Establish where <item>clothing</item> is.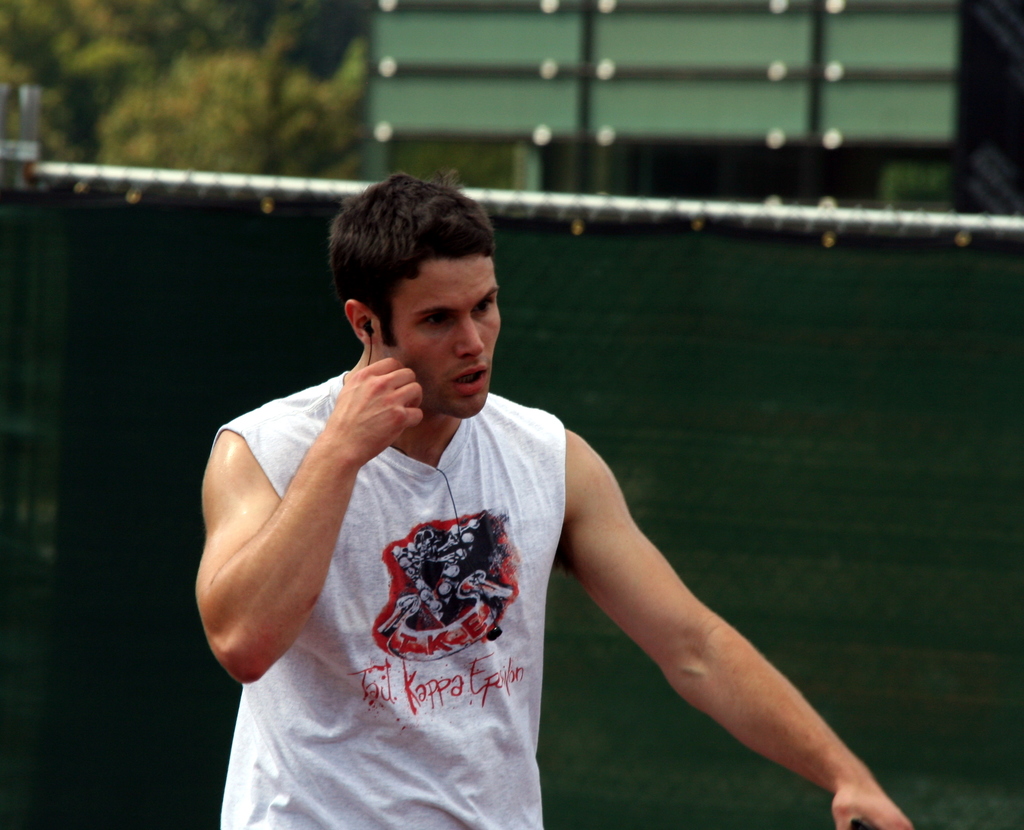
Established at (x1=206, y1=334, x2=625, y2=797).
